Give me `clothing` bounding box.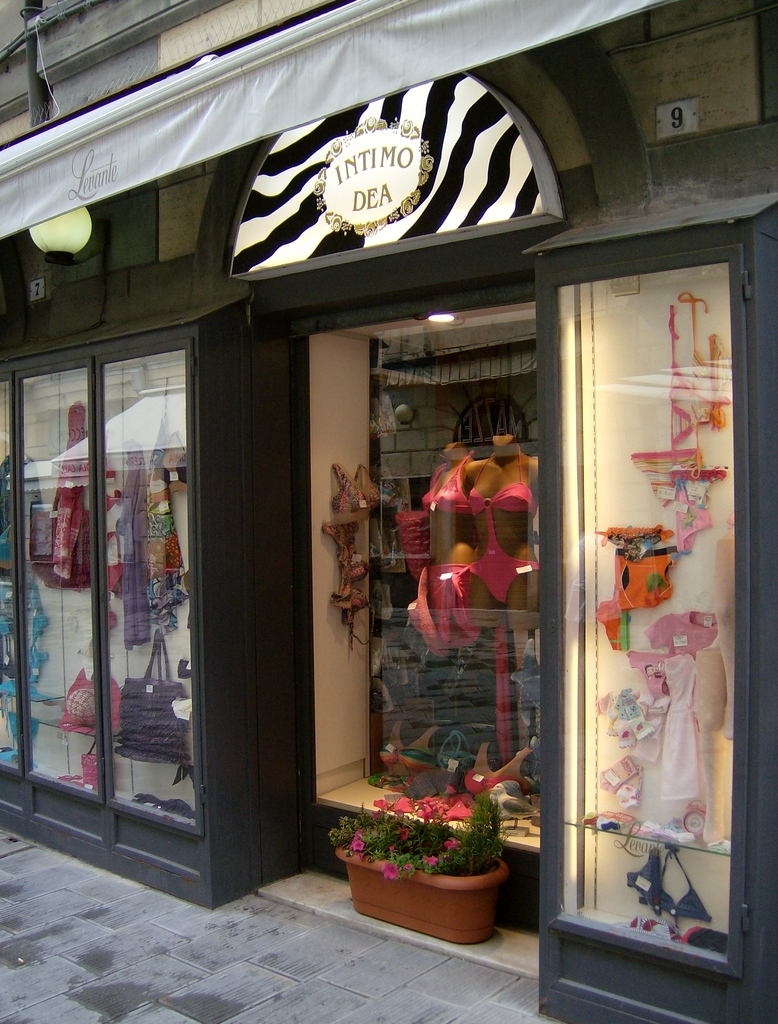
bbox=(118, 442, 148, 644).
